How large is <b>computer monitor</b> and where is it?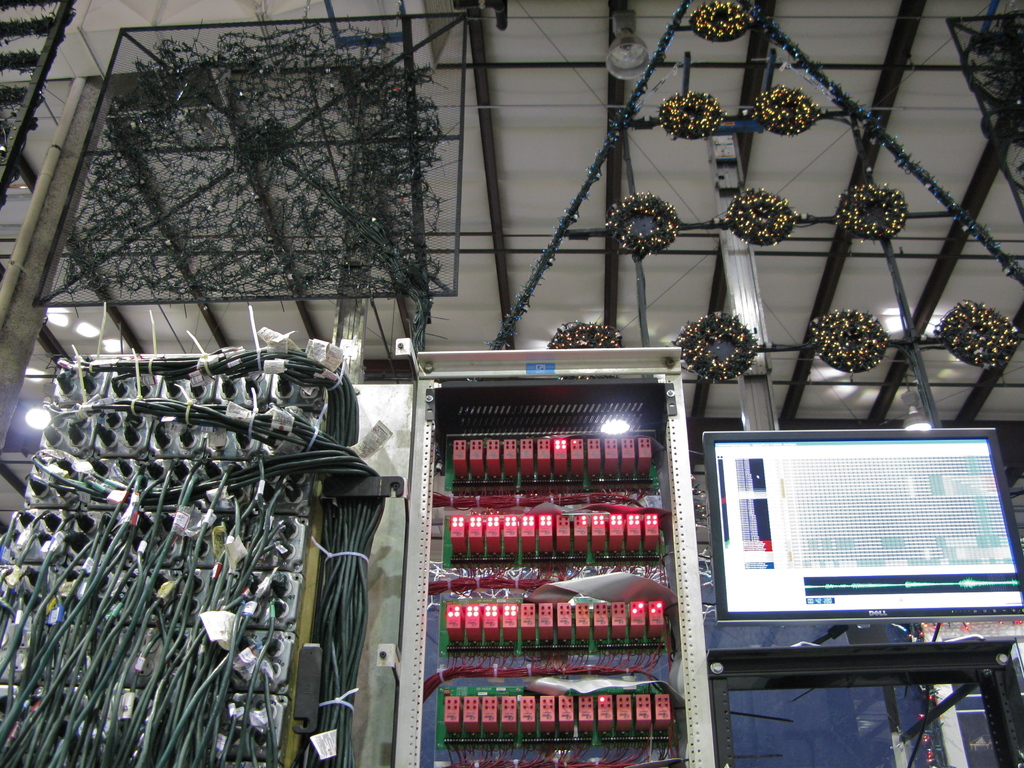
Bounding box: <region>694, 444, 953, 653</region>.
